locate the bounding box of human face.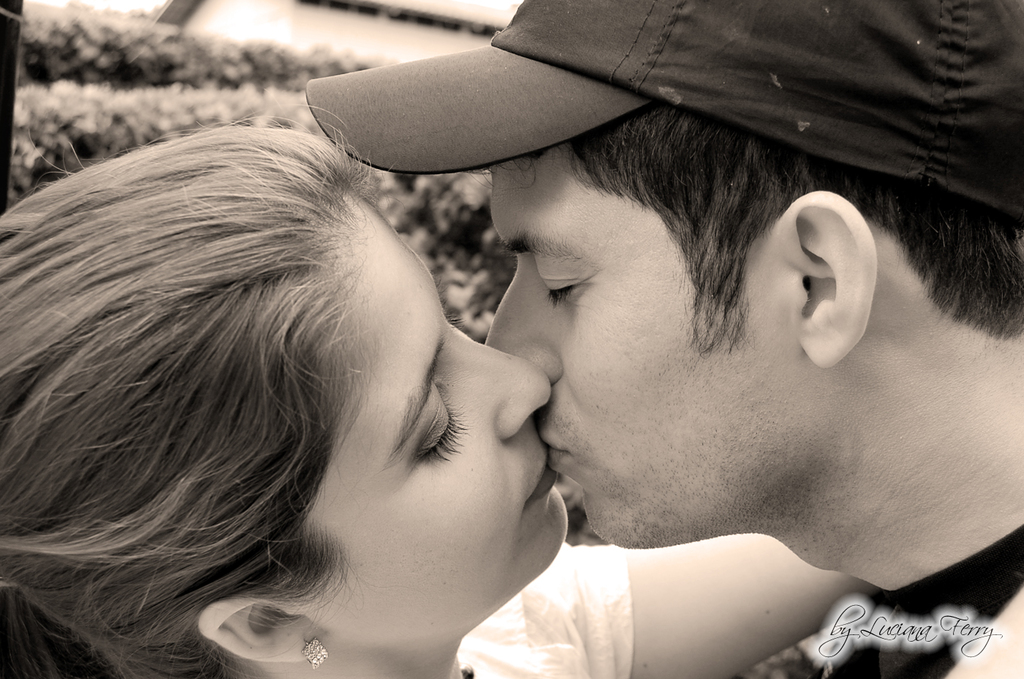
Bounding box: {"x1": 293, "y1": 197, "x2": 572, "y2": 643}.
